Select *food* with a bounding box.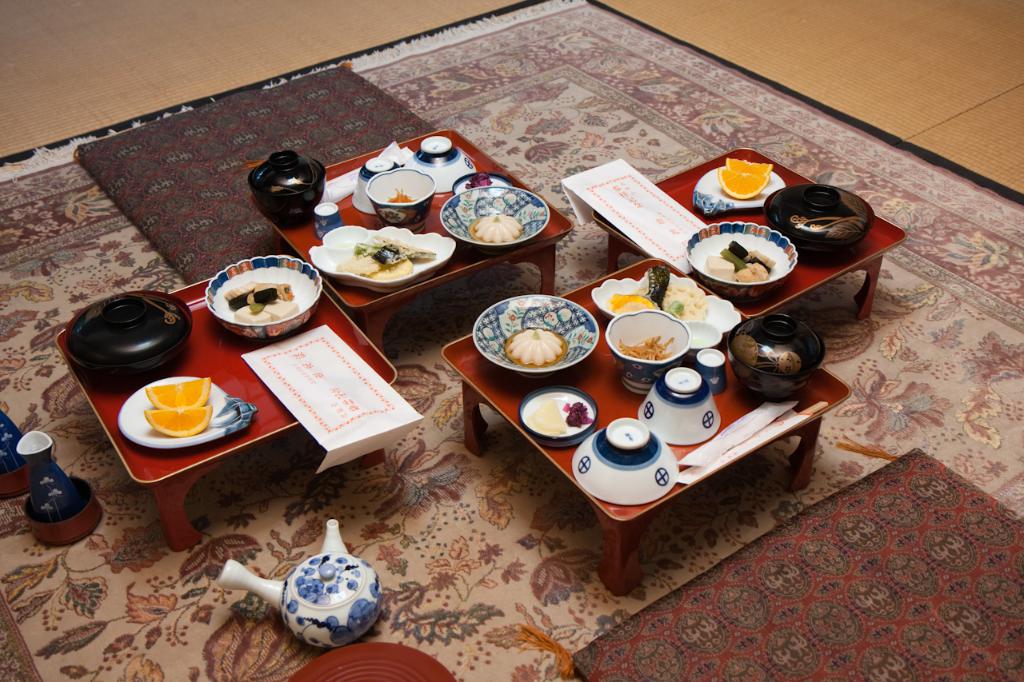
box=[499, 329, 570, 366].
